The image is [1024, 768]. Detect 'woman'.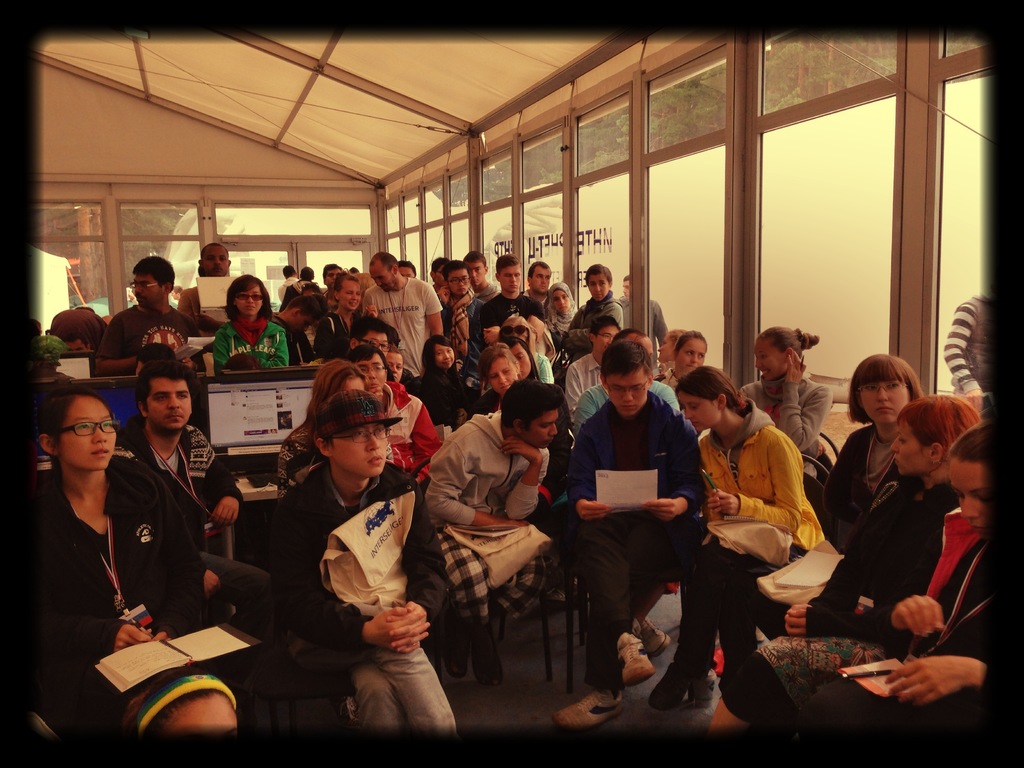
Detection: l=724, t=407, r=994, b=726.
